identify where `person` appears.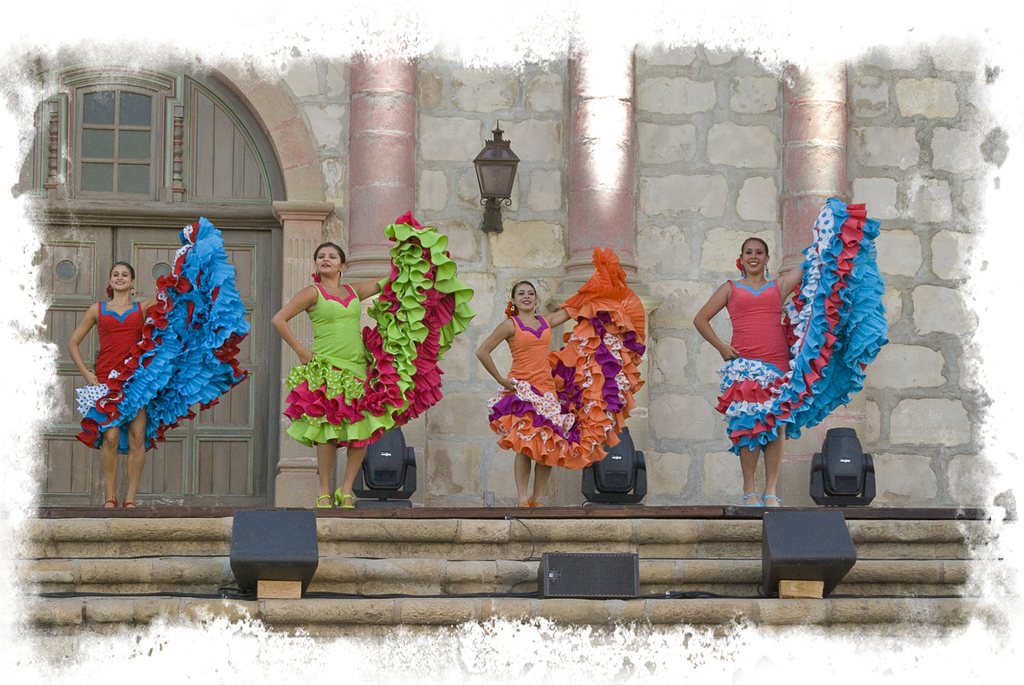
Appears at l=274, t=205, r=474, b=508.
